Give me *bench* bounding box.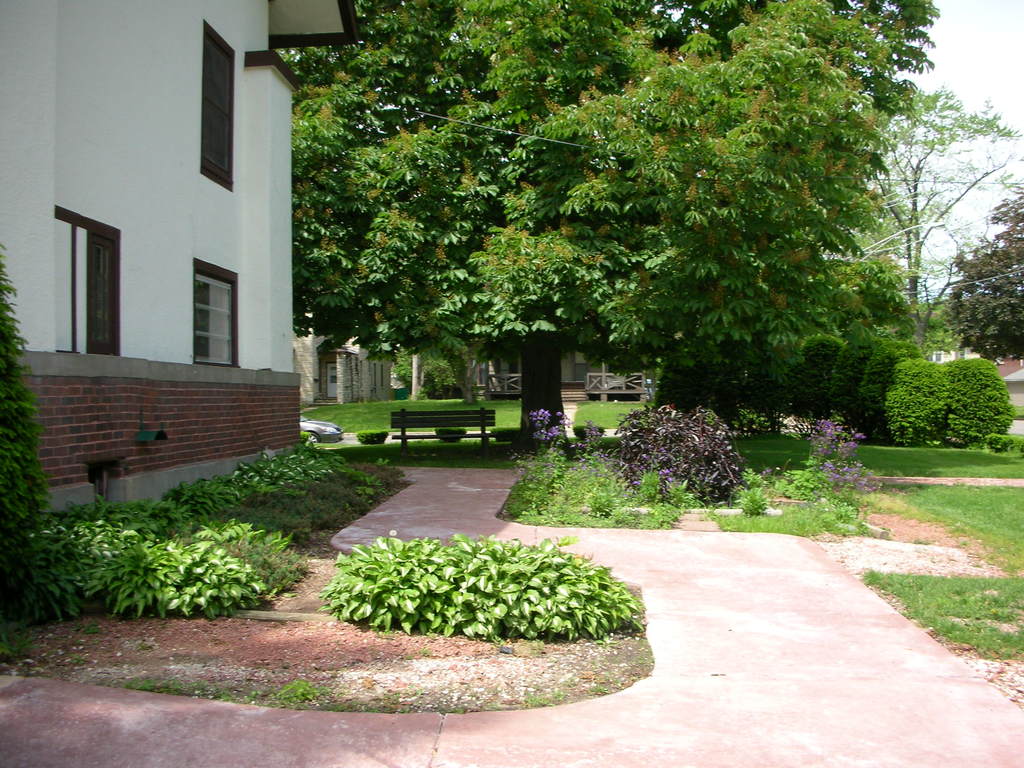
detection(376, 400, 501, 457).
